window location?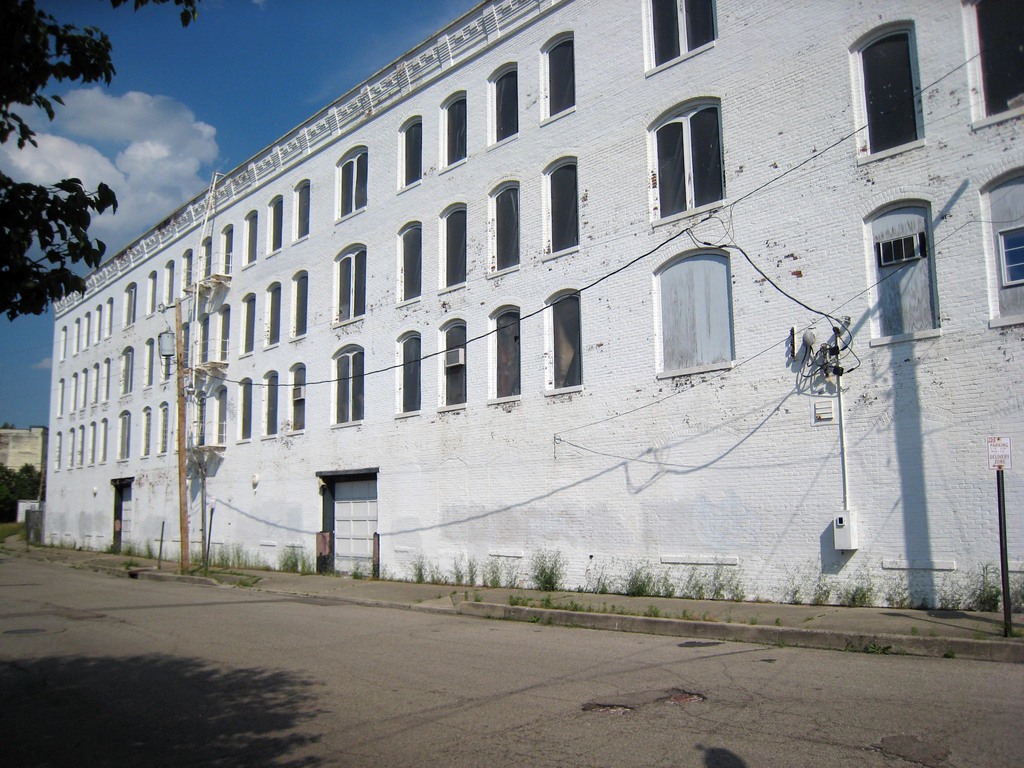
crop(52, 434, 61, 471)
